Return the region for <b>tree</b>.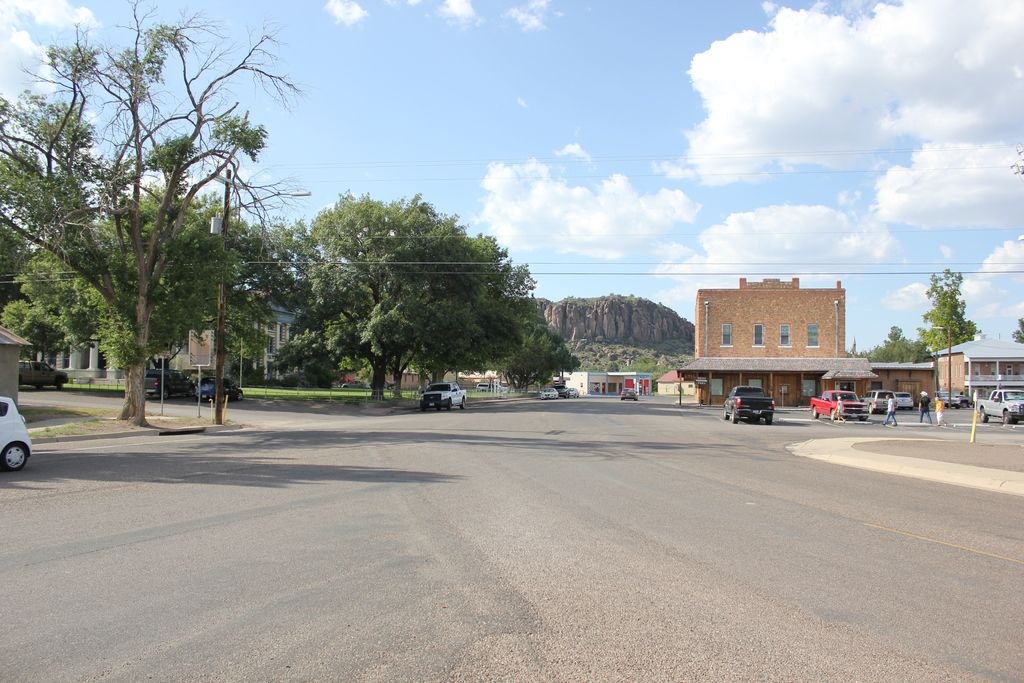
locate(24, 33, 285, 425).
